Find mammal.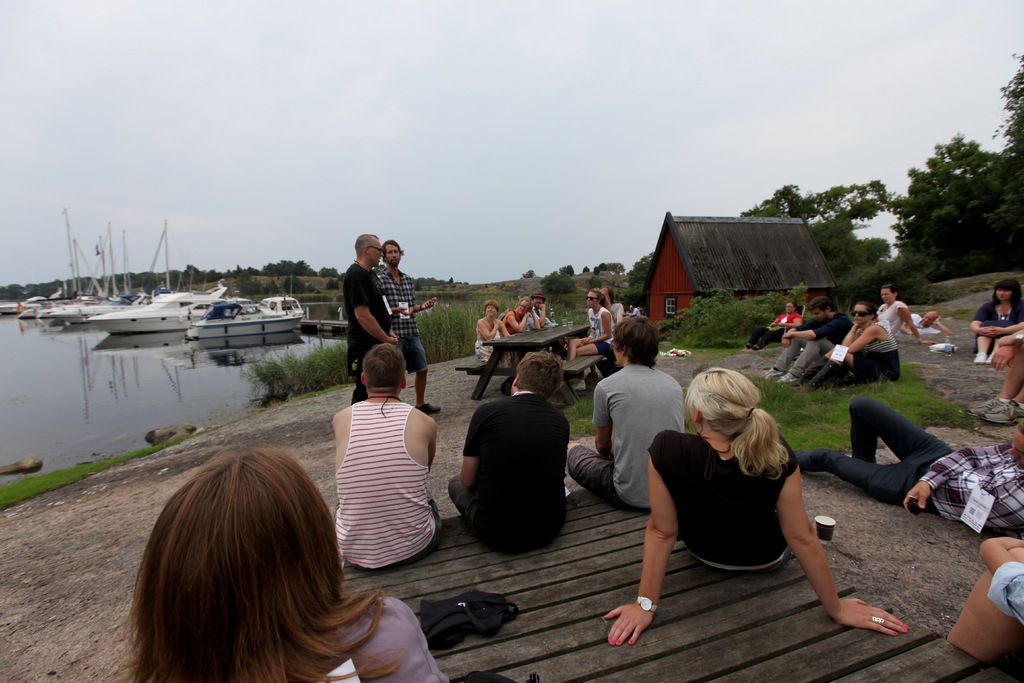
(left=786, top=300, right=901, bottom=390).
